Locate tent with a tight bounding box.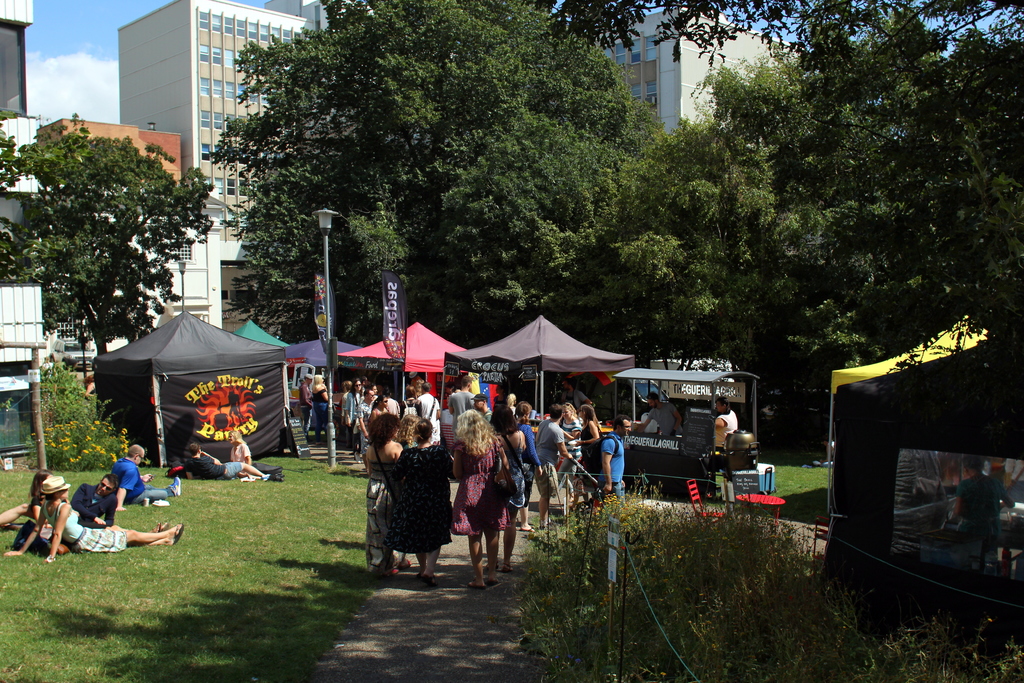
278:332:363:372.
